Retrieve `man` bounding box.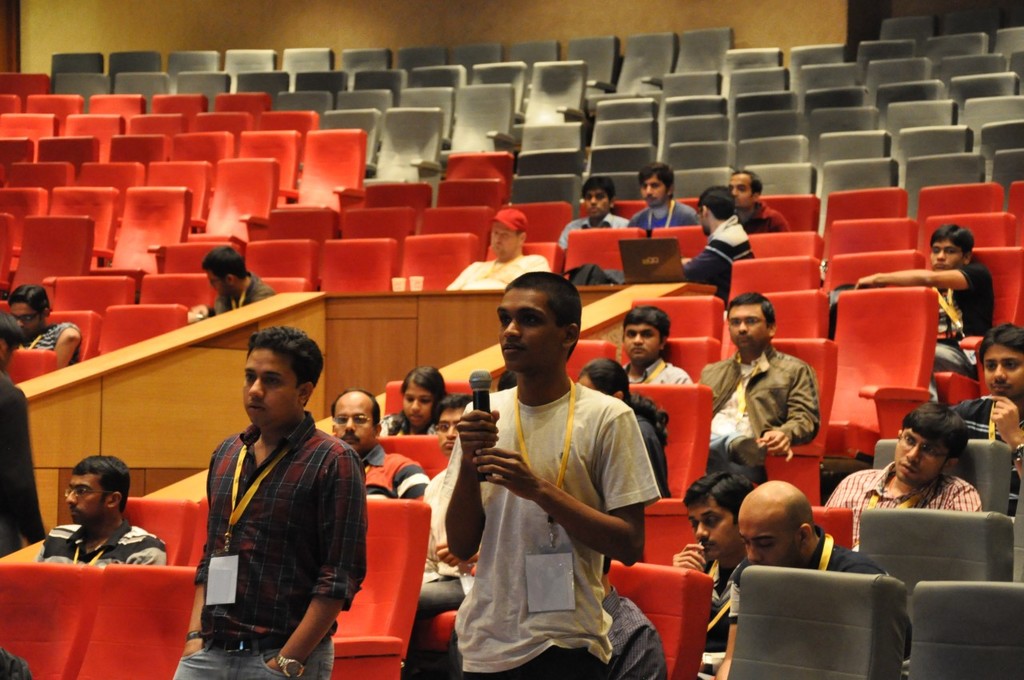
Bounding box: bbox=(446, 207, 551, 294).
